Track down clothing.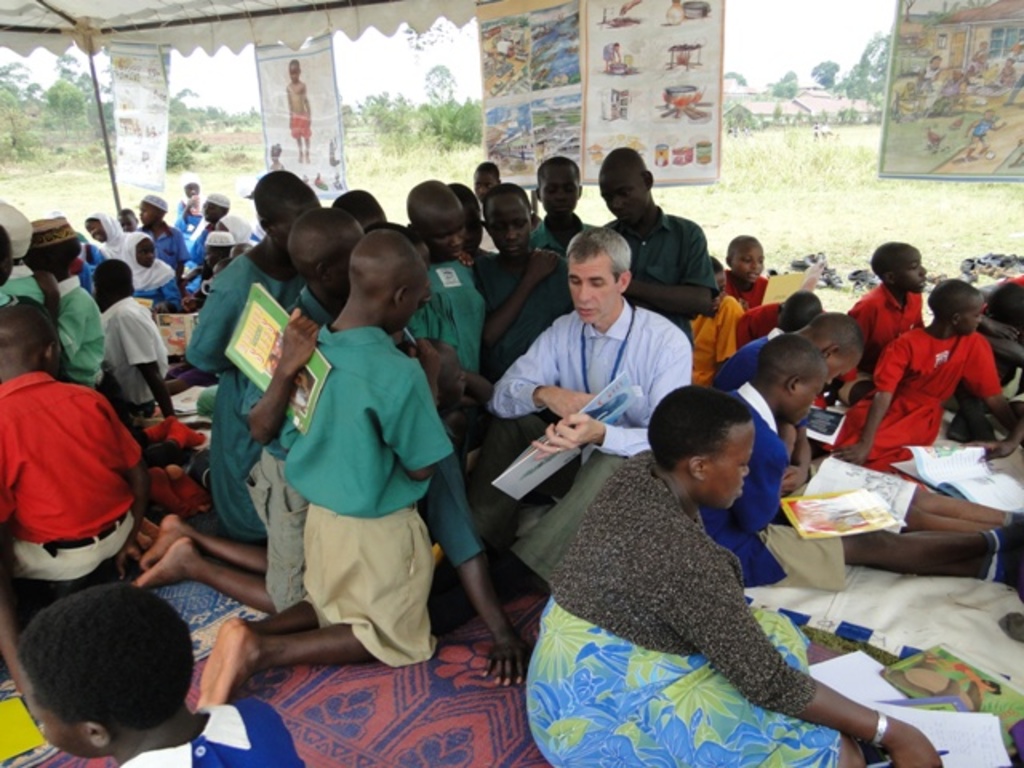
Tracked to box=[112, 234, 178, 294].
